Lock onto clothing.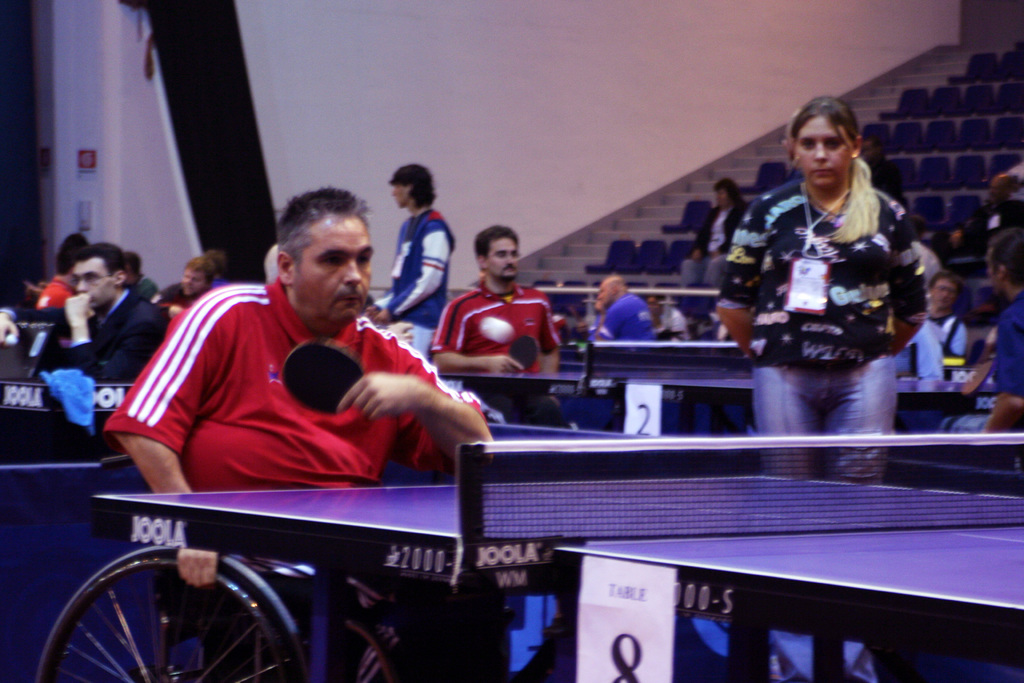
Locked: box=[905, 323, 952, 388].
